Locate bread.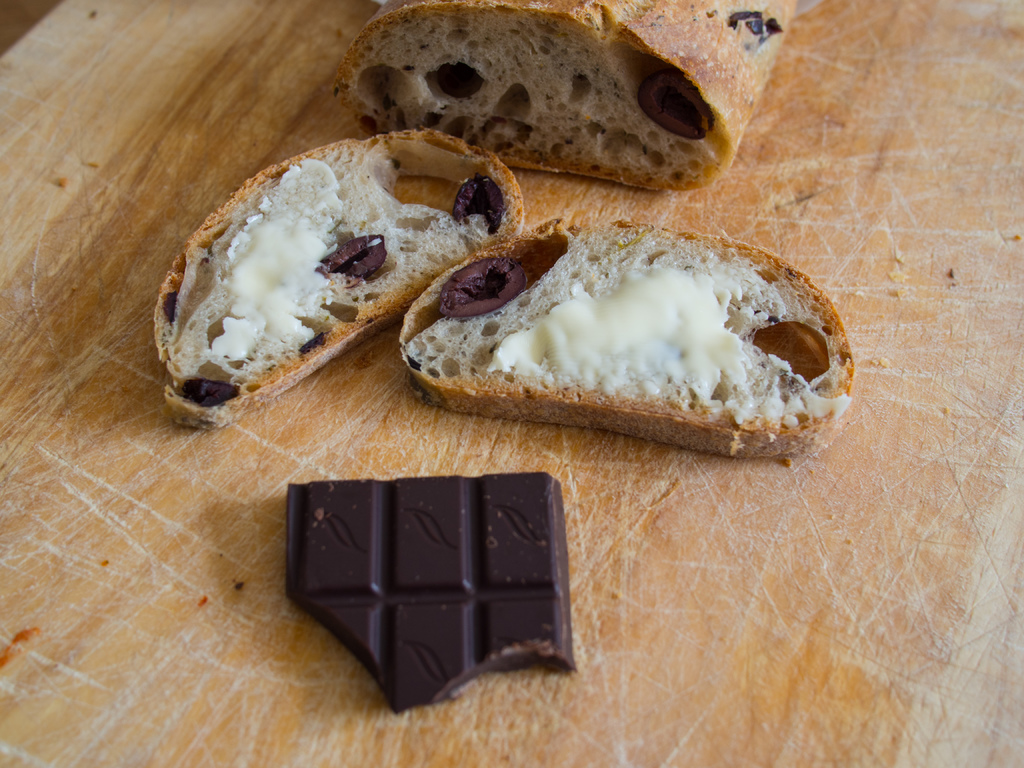
Bounding box: <region>152, 125, 523, 425</region>.
